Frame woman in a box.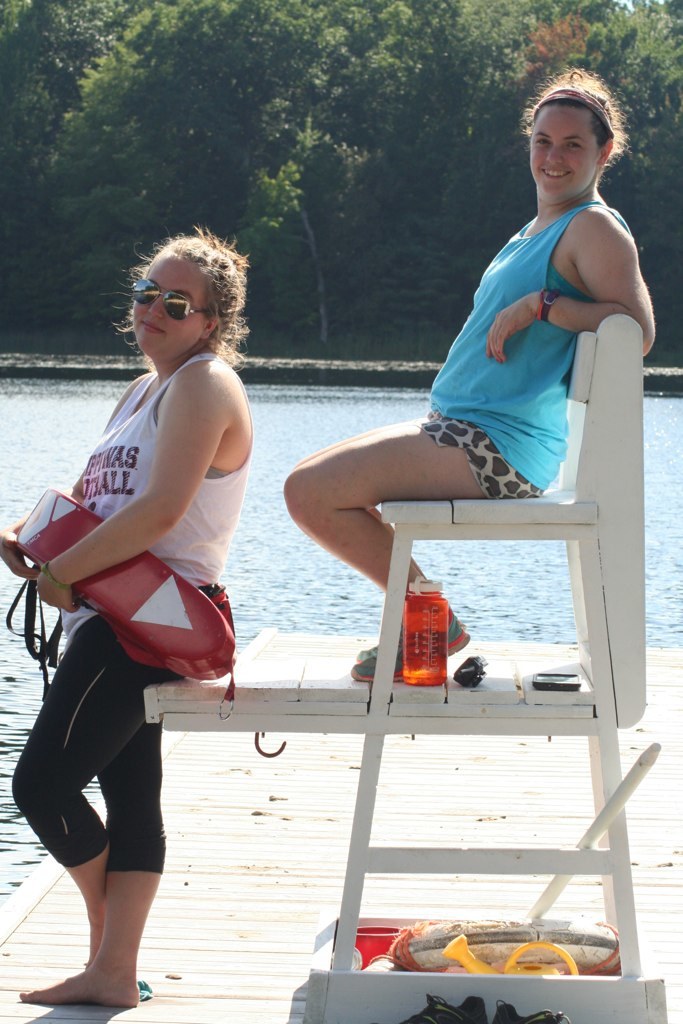
bbox=(0, 225, 254, 1011).
